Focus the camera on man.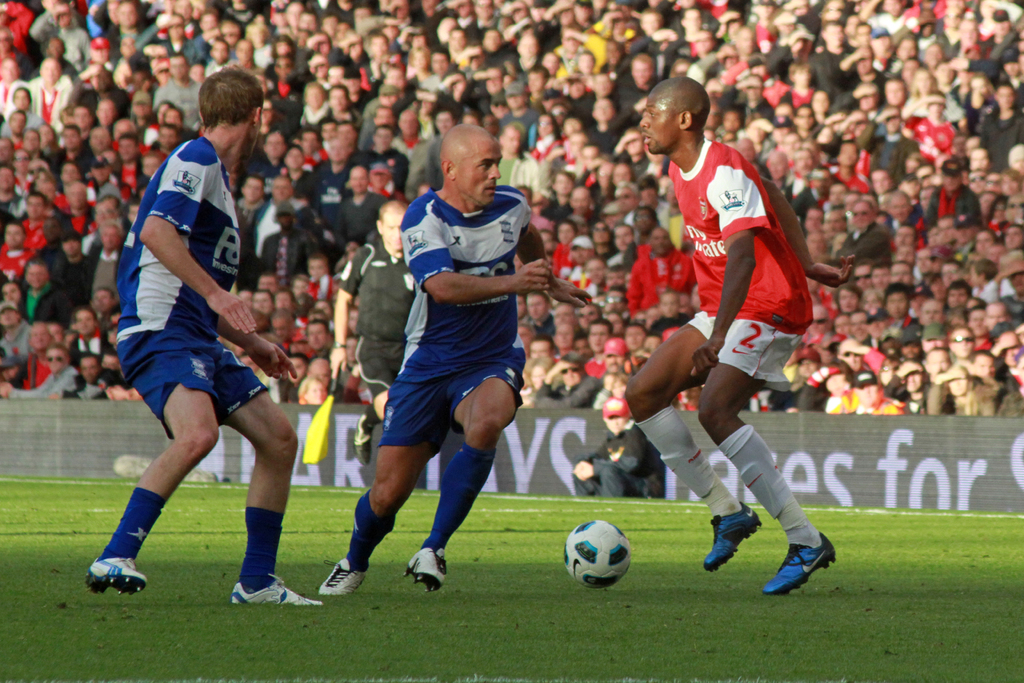
Focus region: left=325, top=198, right=425, bottom=465.
